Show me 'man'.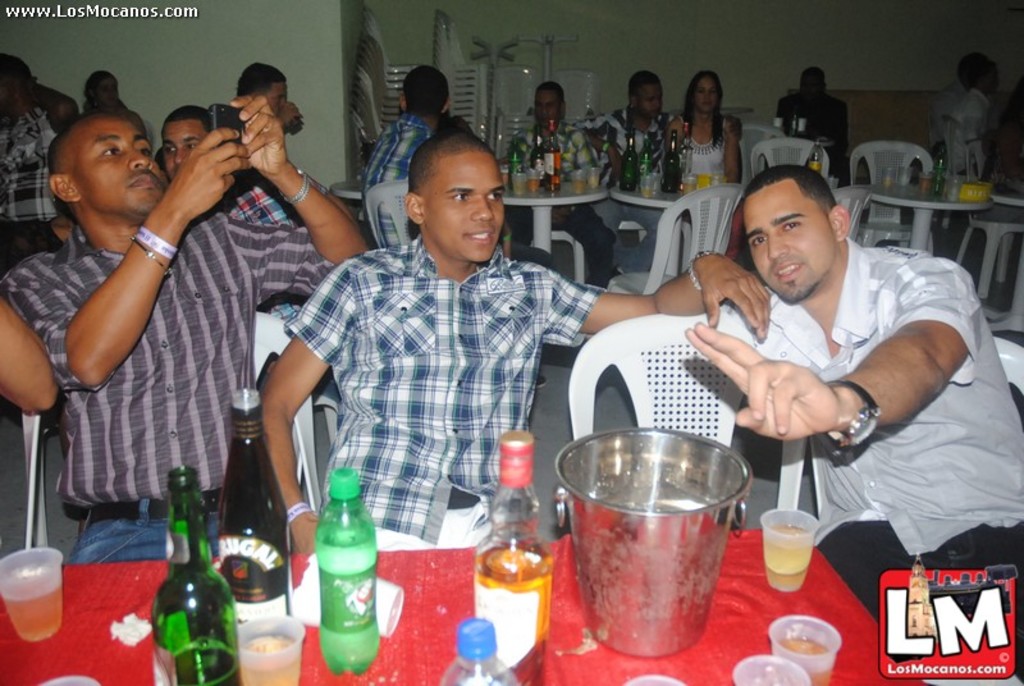
'man' is here: 600 68 681 187.
